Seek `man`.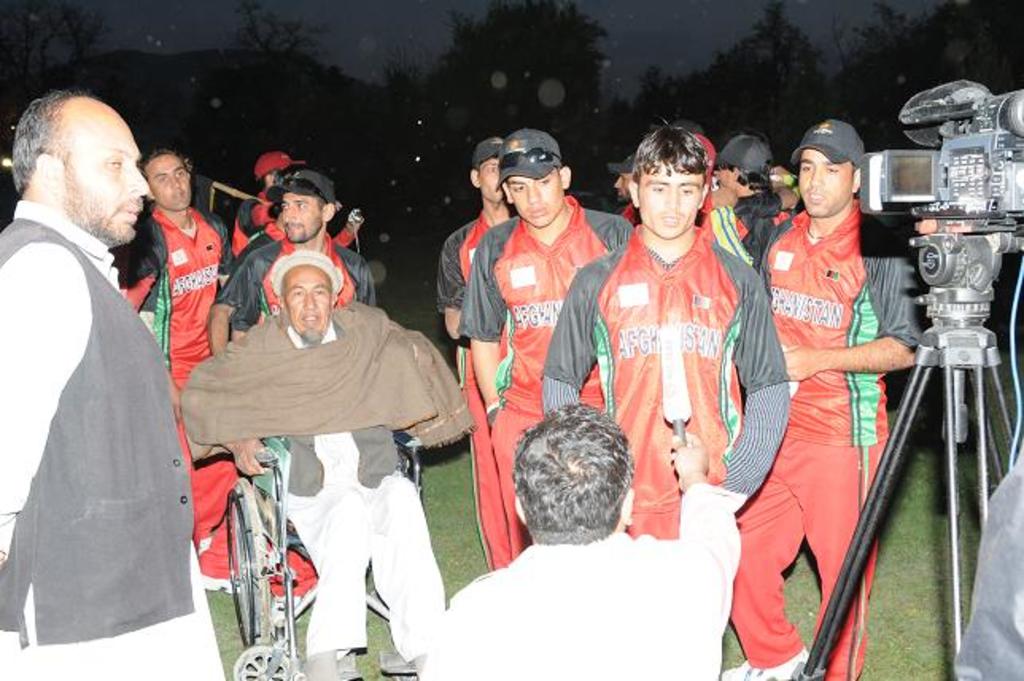
178:250:448:679.
